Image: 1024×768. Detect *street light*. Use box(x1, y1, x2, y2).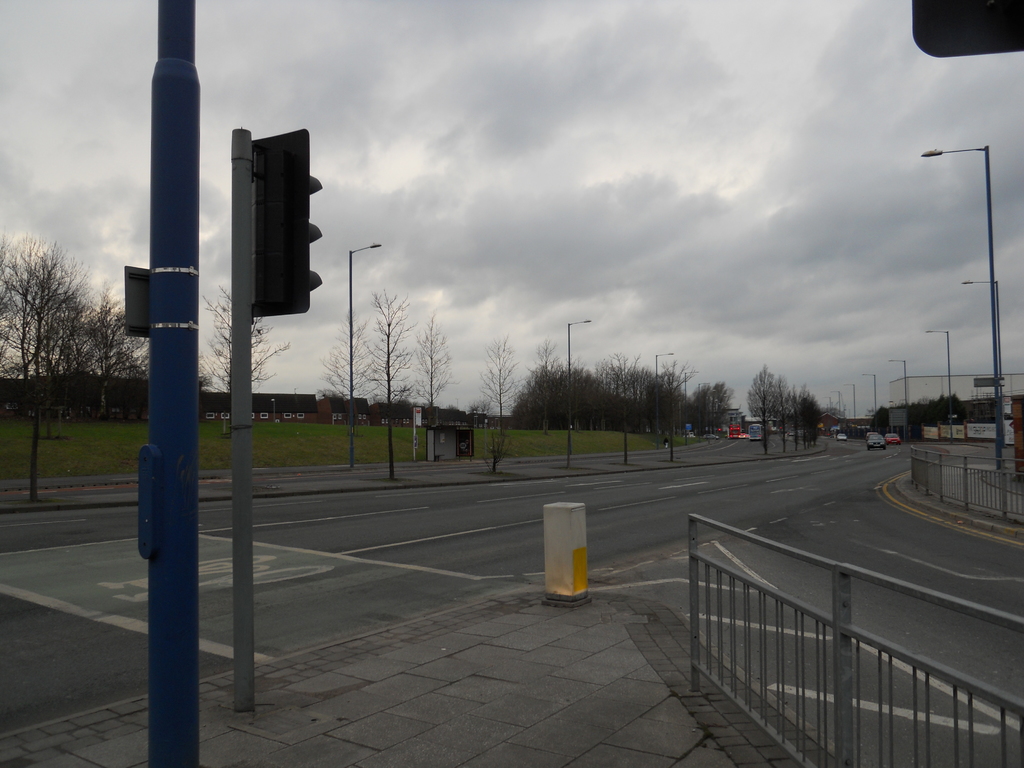
box(833, 387, 845, 424).
